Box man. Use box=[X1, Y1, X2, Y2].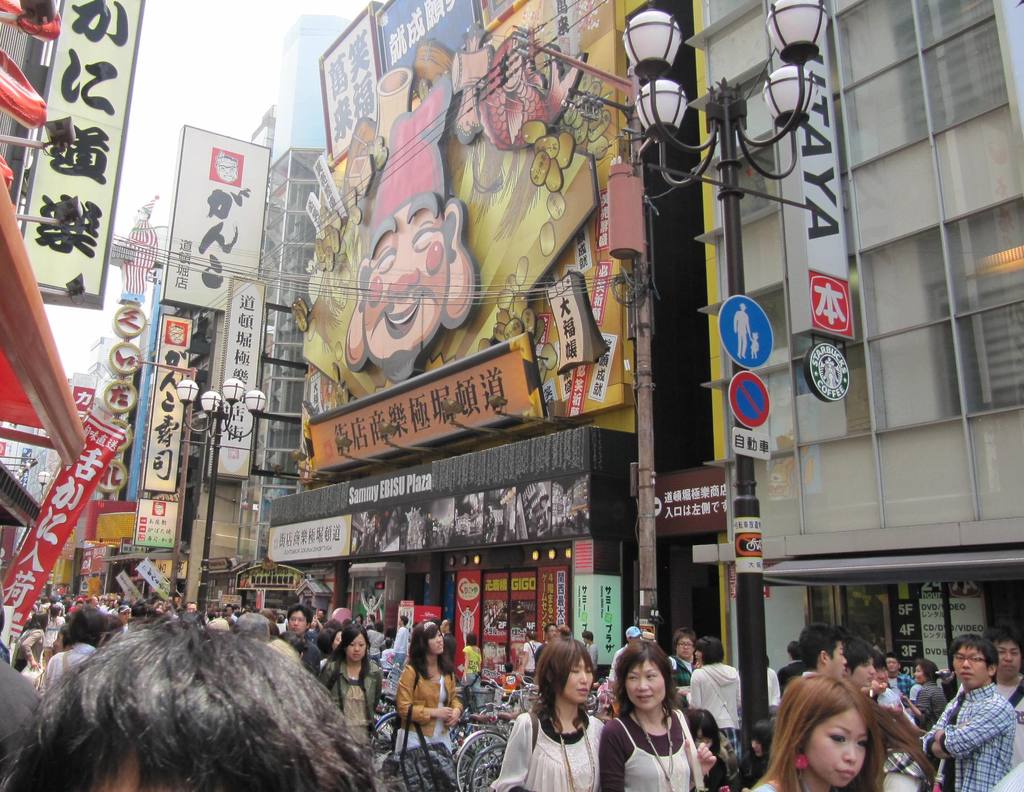
box=[790, 625, 847, 692].
